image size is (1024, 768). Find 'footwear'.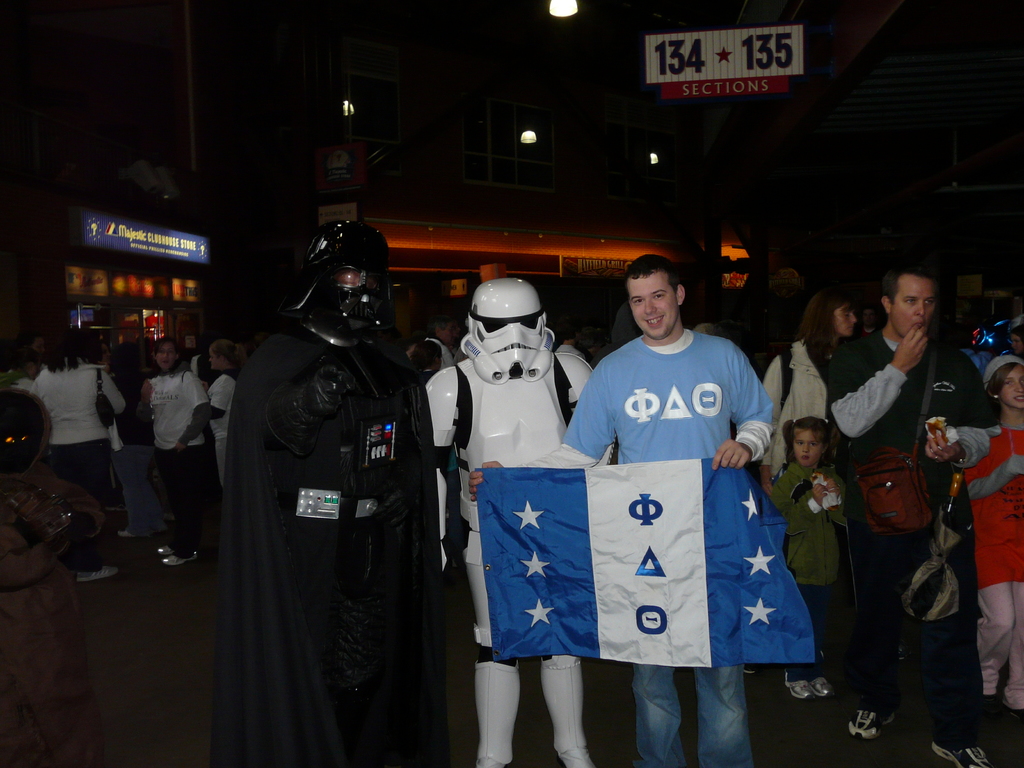
region(163, 511, 176, 522).
